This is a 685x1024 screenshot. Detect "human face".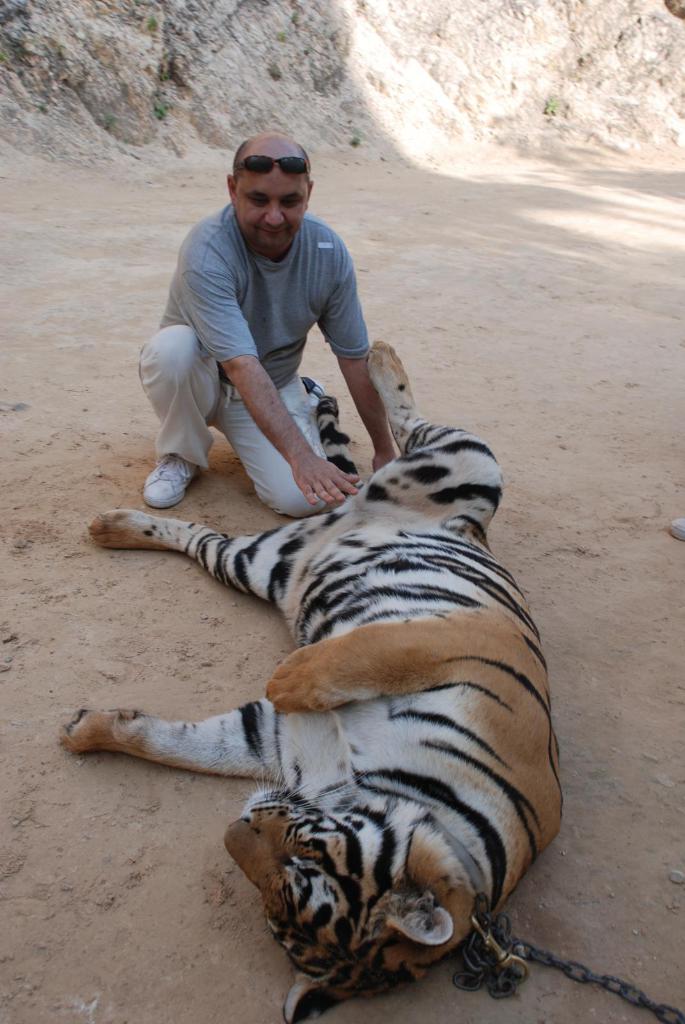
[234,174,306,250].
